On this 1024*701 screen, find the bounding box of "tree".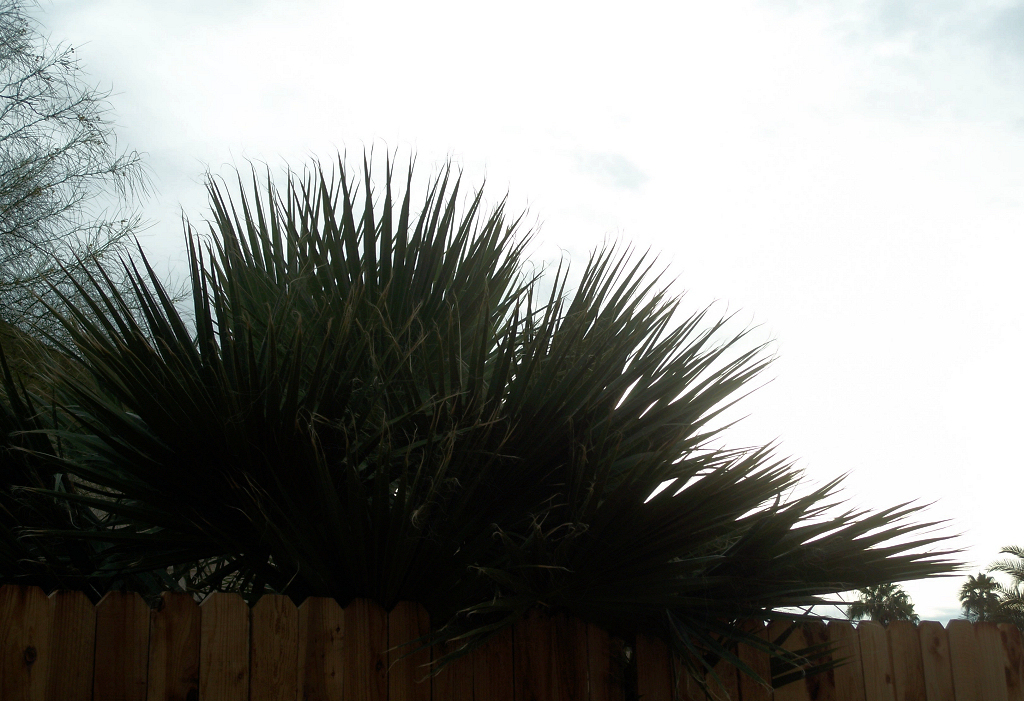
Bounding box: box=[56, 148, 899, 665].
